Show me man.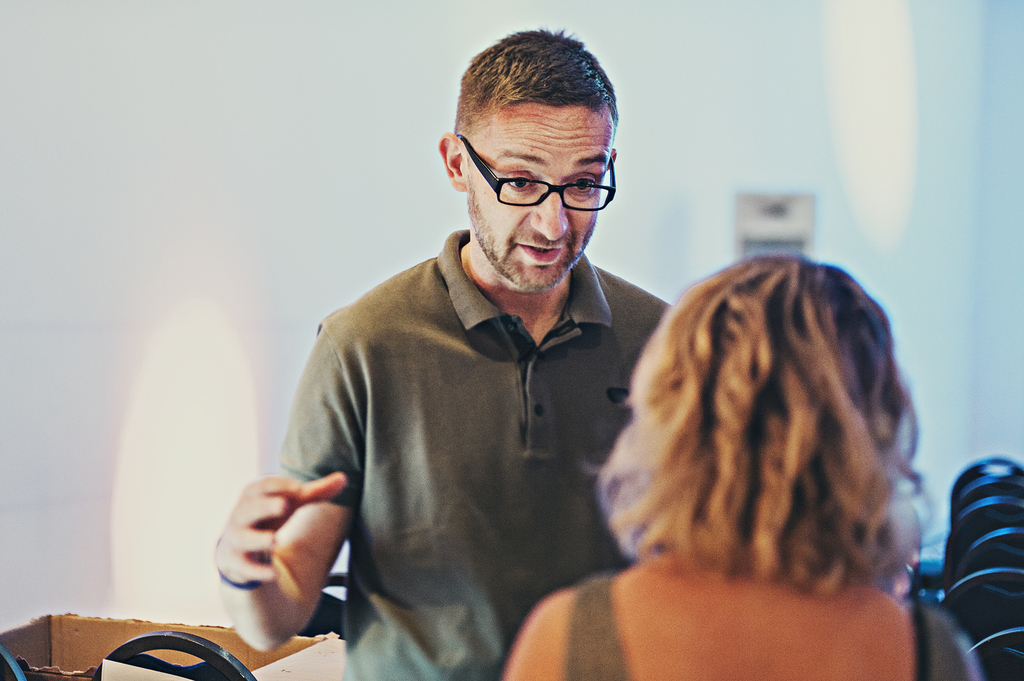
man is here: 257/55/785/673.
